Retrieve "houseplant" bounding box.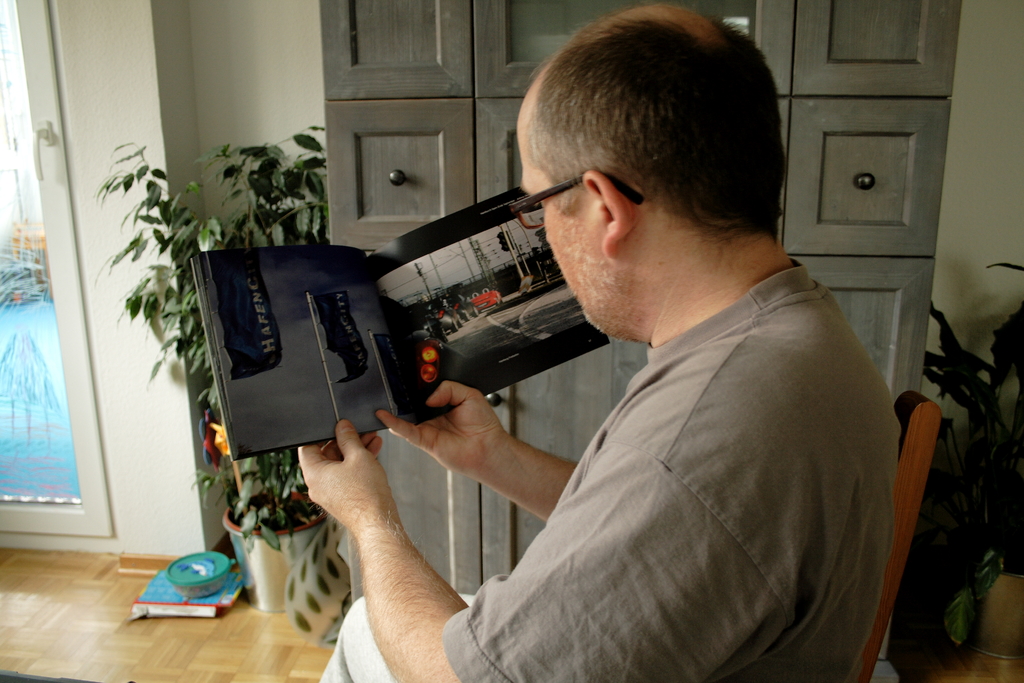
Bounding box: 89,118,334,612.
